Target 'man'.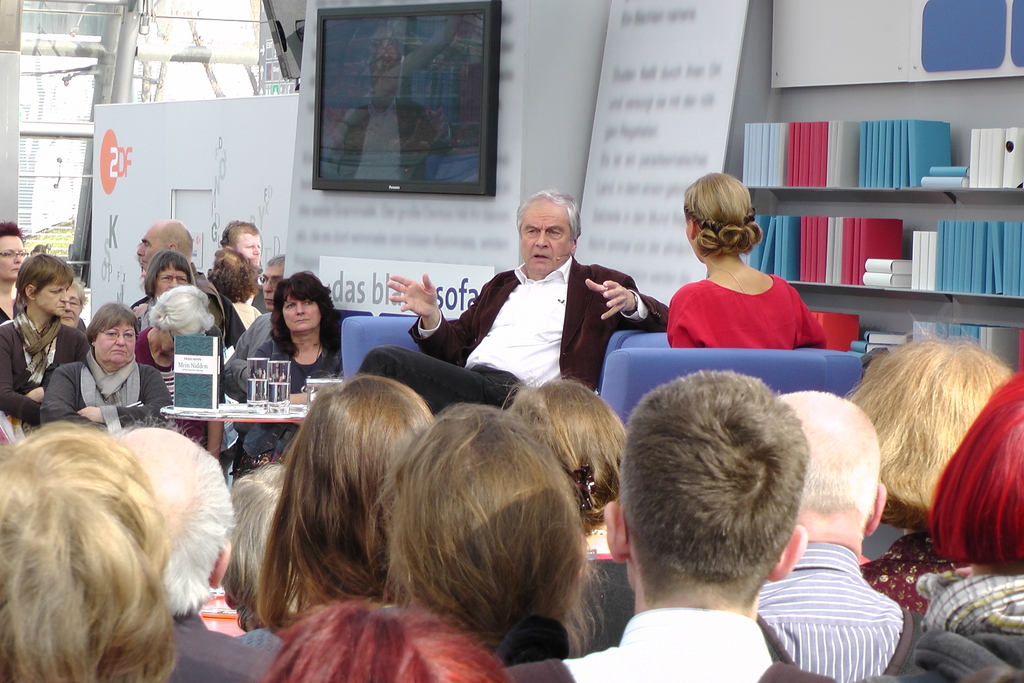
Target region: bbox=(262, 249, 287, 313).
